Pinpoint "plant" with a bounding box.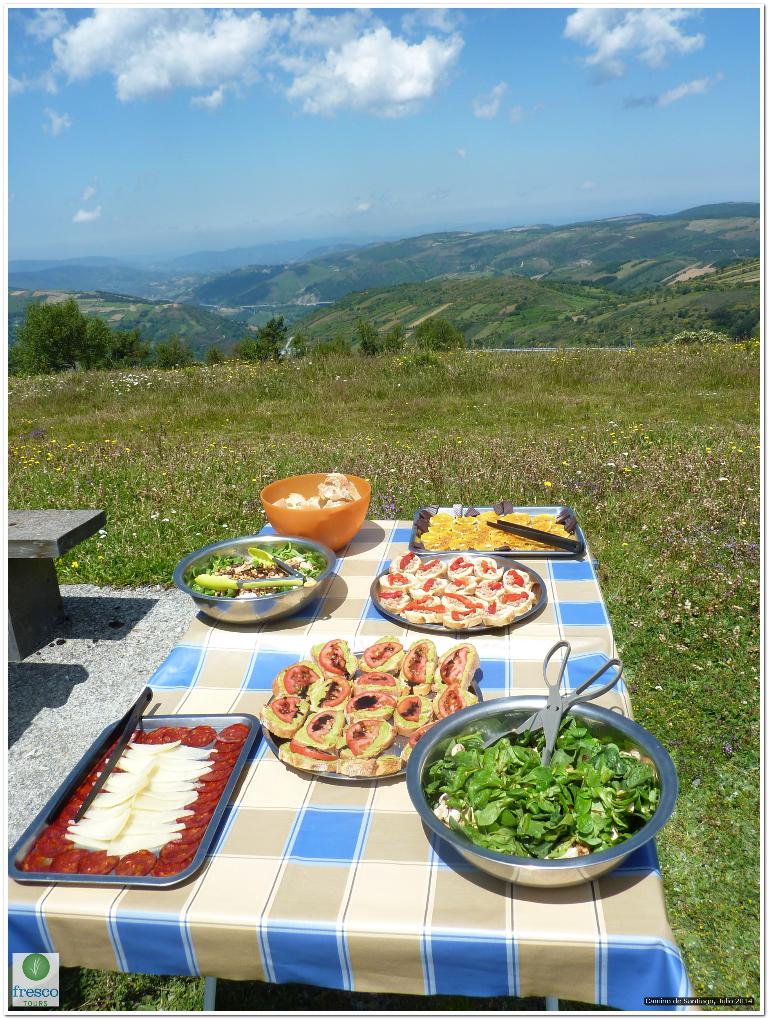
Rect(671, 326, 726, 350).
